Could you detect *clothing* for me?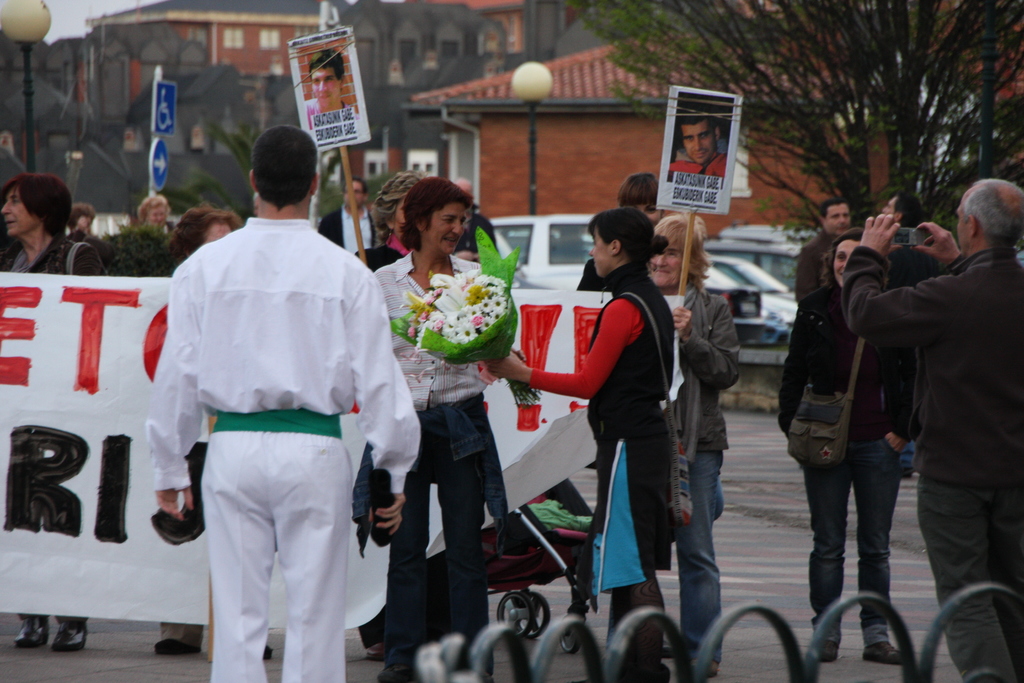
Detection result: <bbox>0, 232, 101, 278</bbox>.
